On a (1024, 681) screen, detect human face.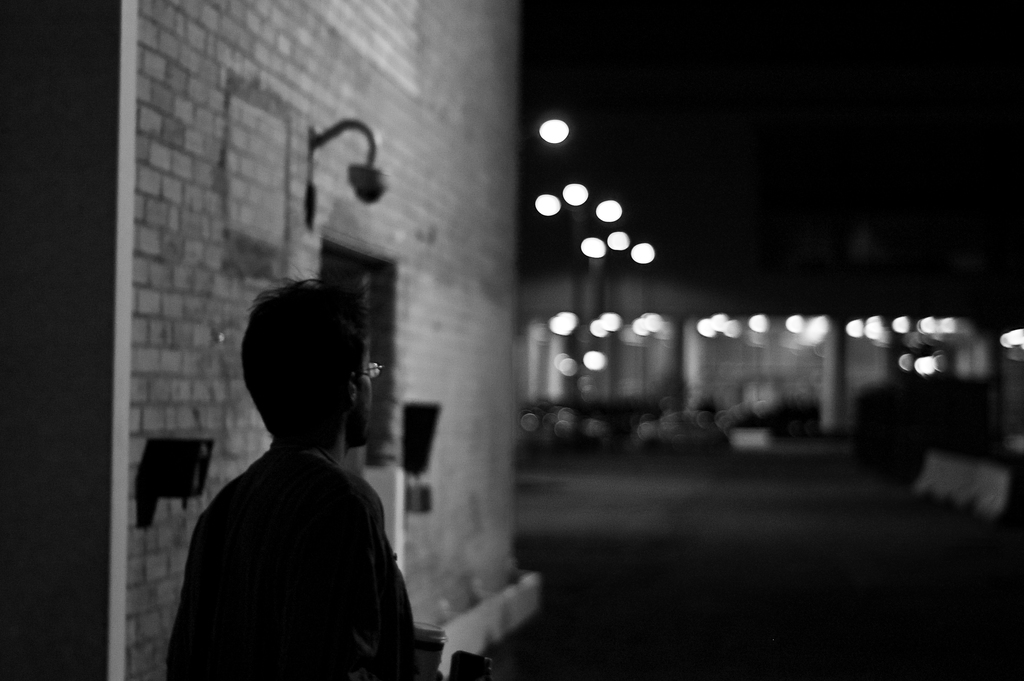
360 350 372 446.
